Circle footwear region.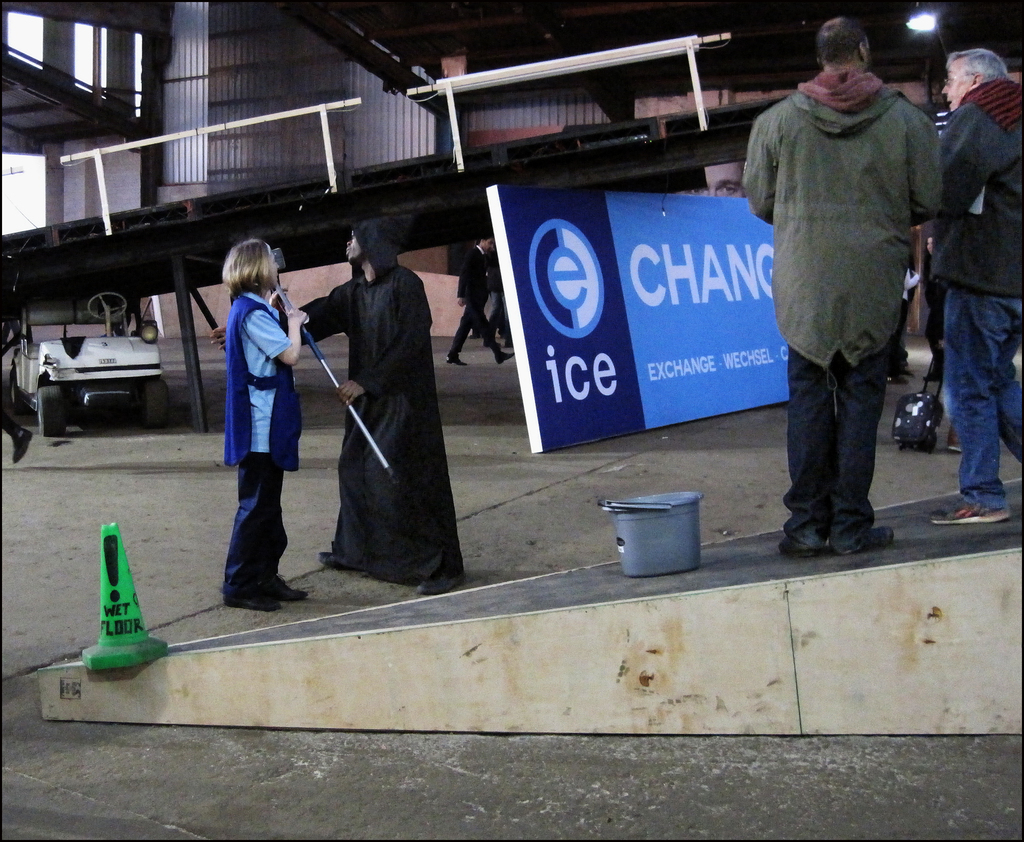
Region: box=[928, 492, 1011, 521].
